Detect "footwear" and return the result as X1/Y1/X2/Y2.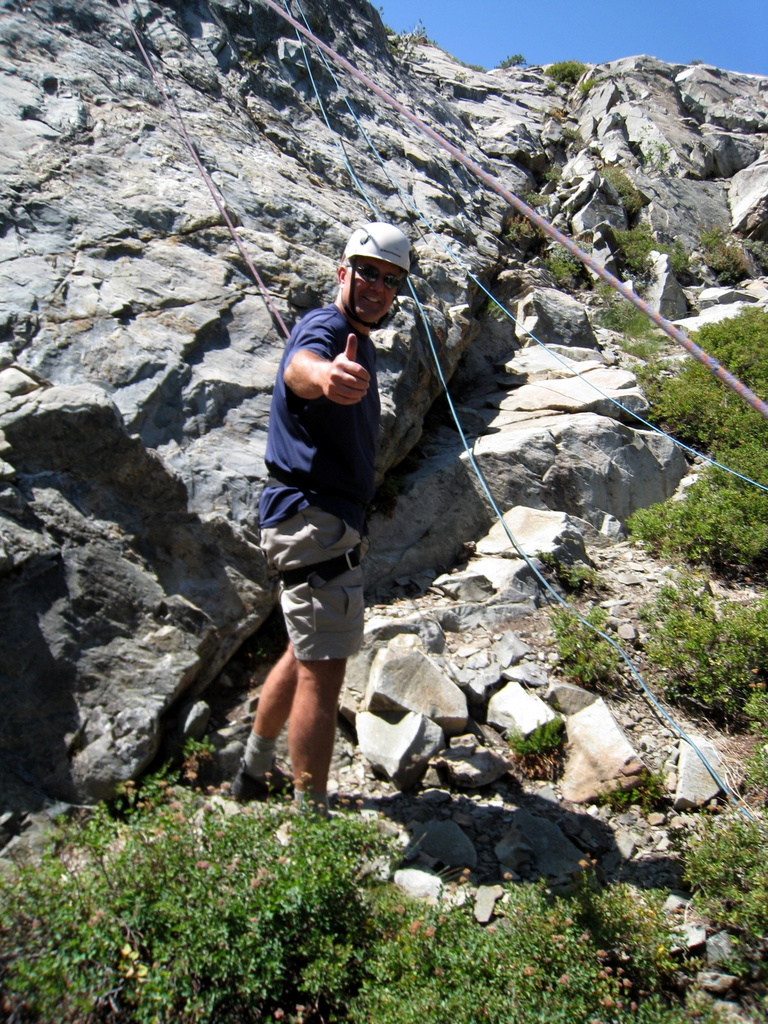
234/764/290/807.
